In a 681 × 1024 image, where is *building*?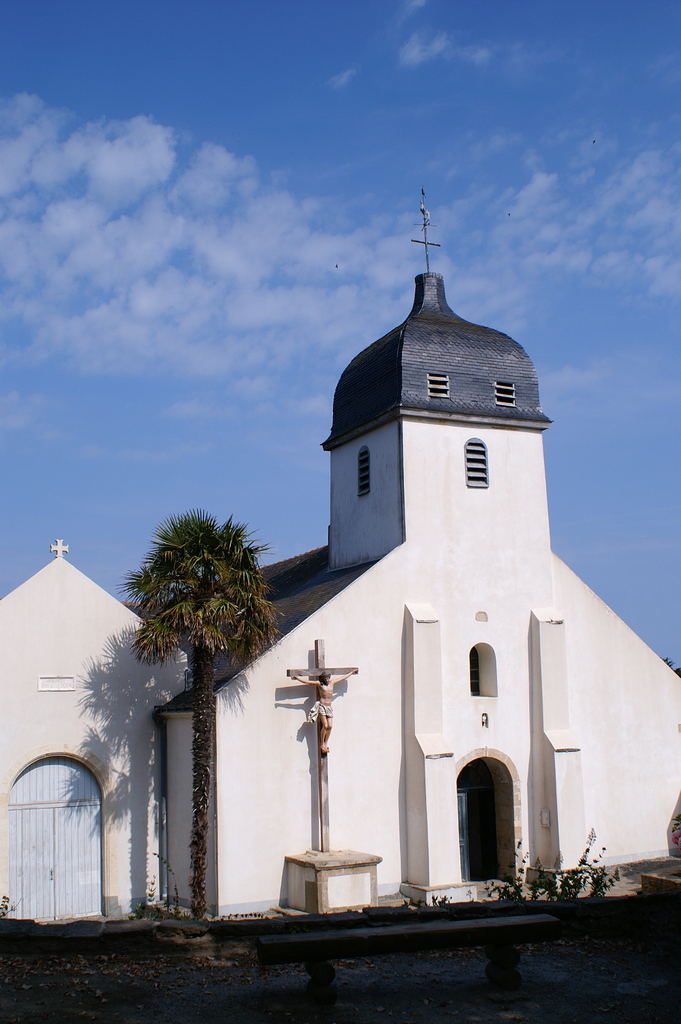
(0,180,680,939).
